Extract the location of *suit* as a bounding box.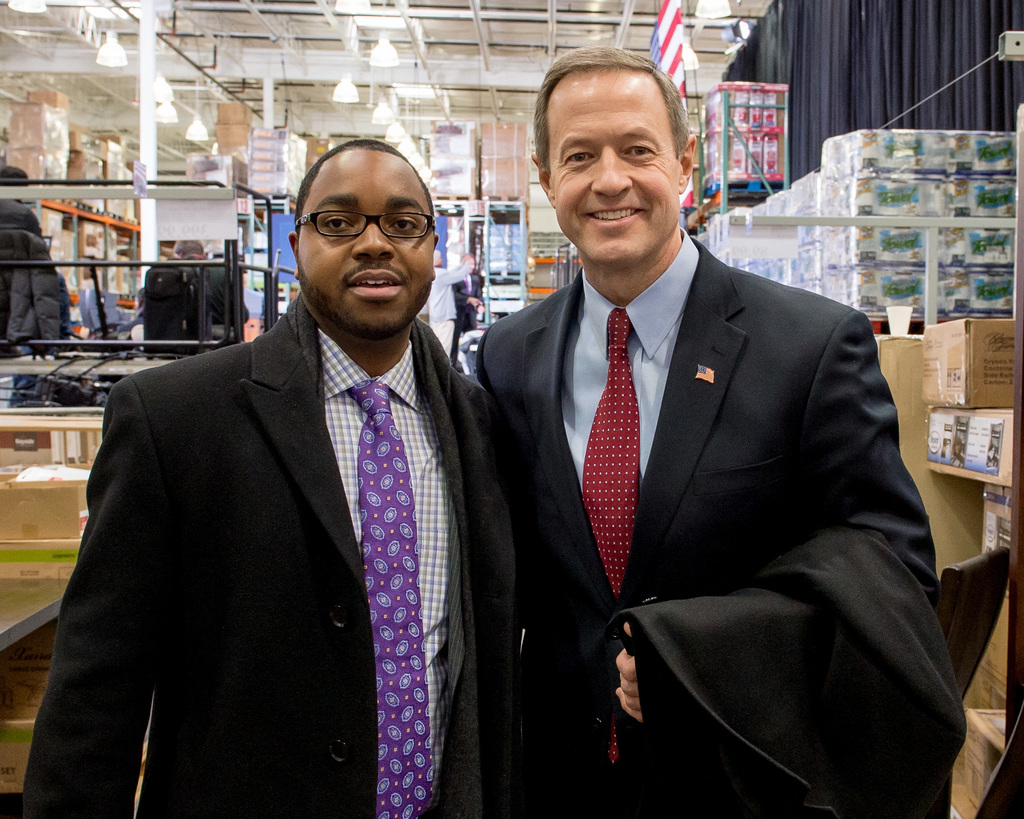
(left=481, top=239, right=934, bottom=818).
